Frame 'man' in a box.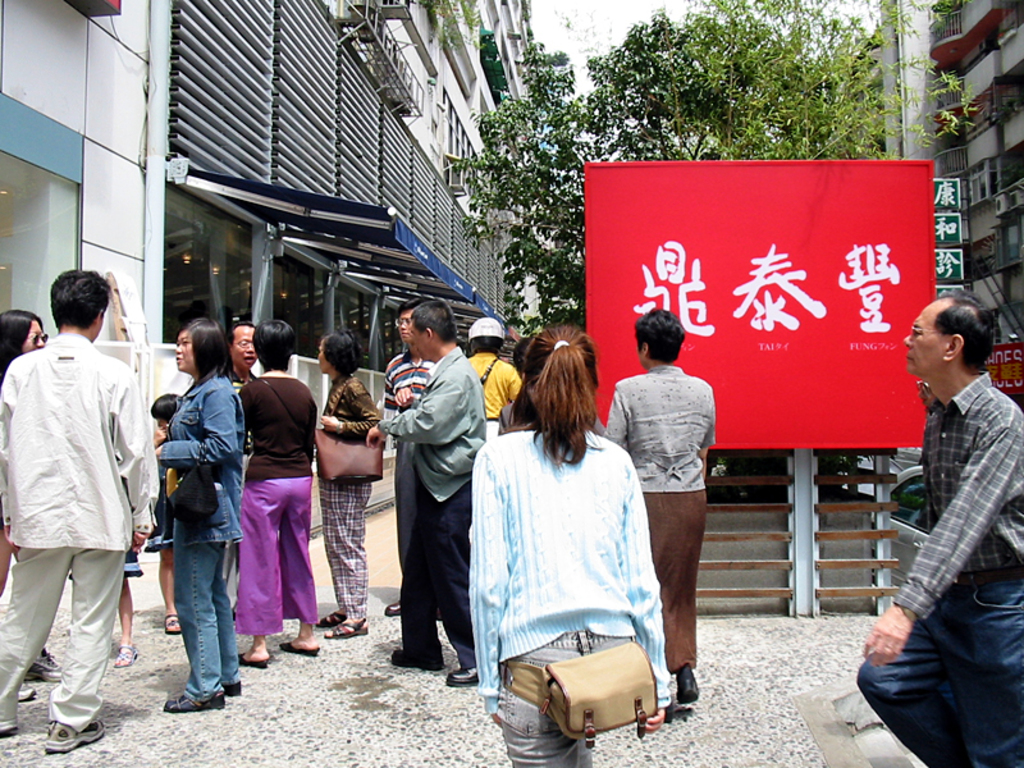
[225, 315, 266, 613].
